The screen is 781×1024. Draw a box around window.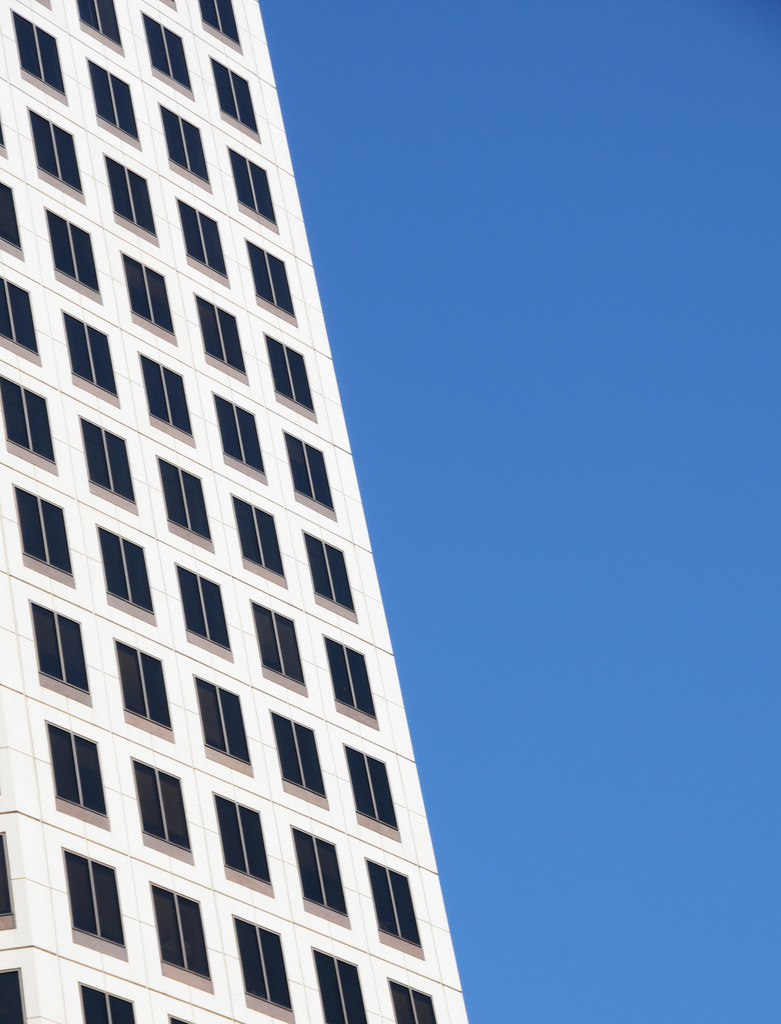
[left=44, top=211, right=103, bottom=303].
